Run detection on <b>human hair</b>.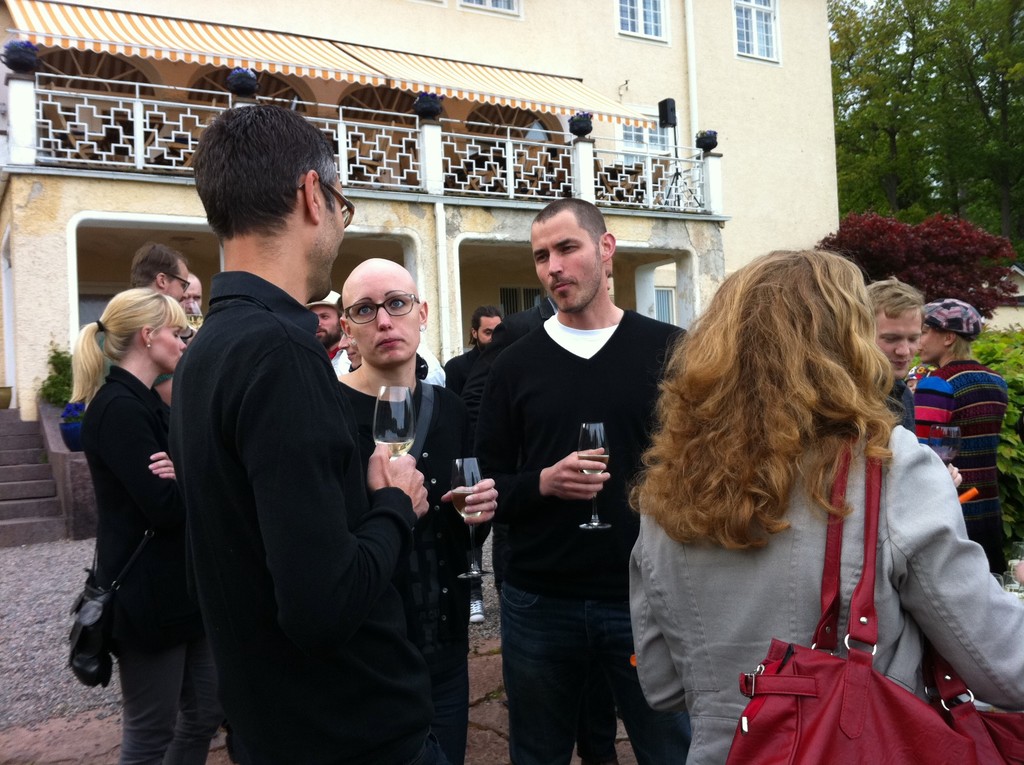
Result: rect(126, 239, 187, 286).
